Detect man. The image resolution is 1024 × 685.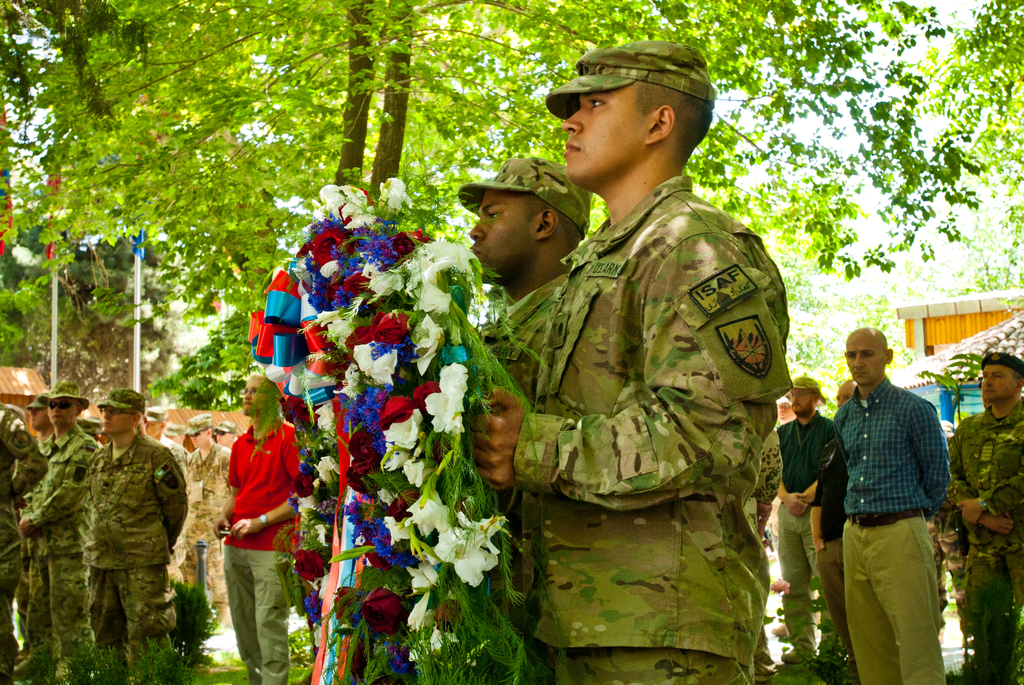
Rect(13, 381, 100, 684).
